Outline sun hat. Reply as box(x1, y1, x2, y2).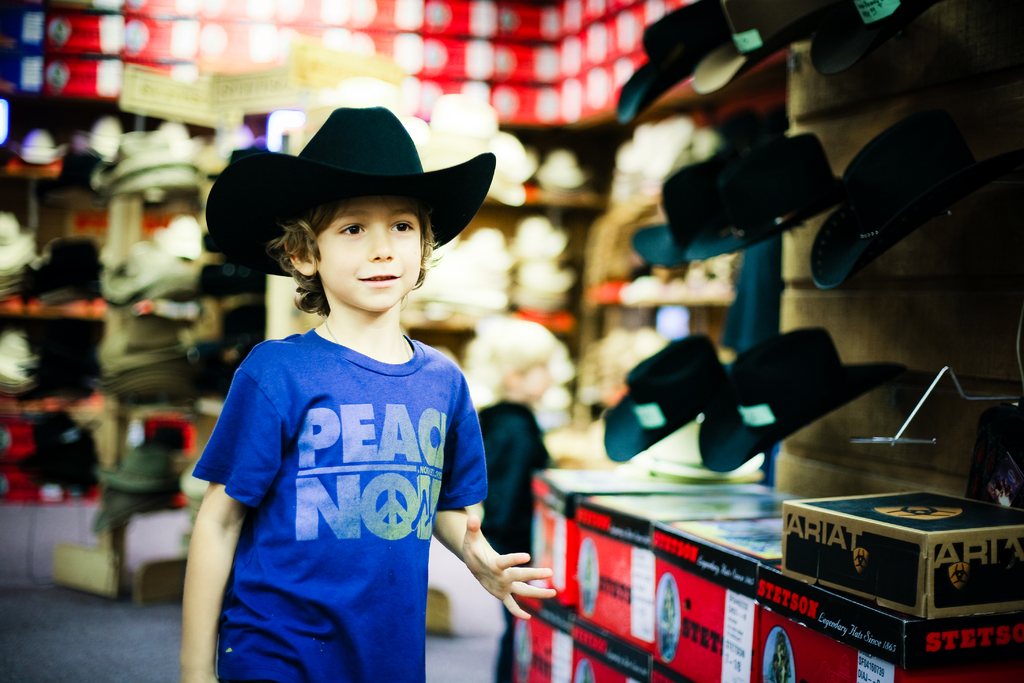
box(808, 105, 1020, 294).
